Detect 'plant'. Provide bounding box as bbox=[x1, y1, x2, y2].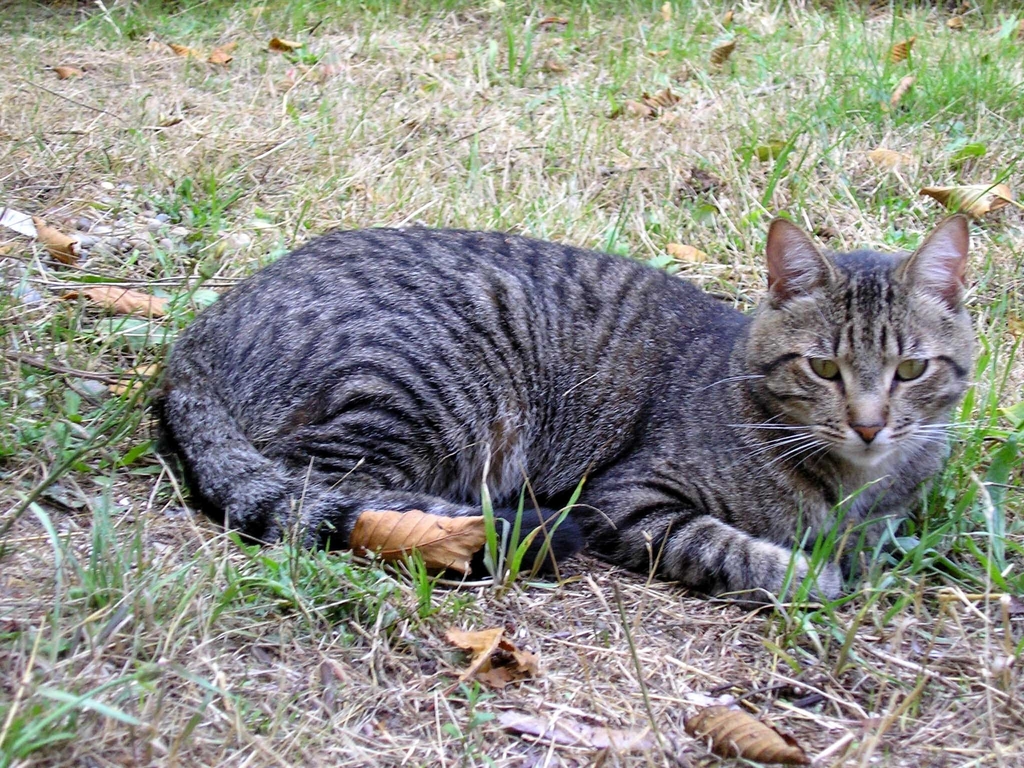
bbox=[412, 543, 465, 625].
